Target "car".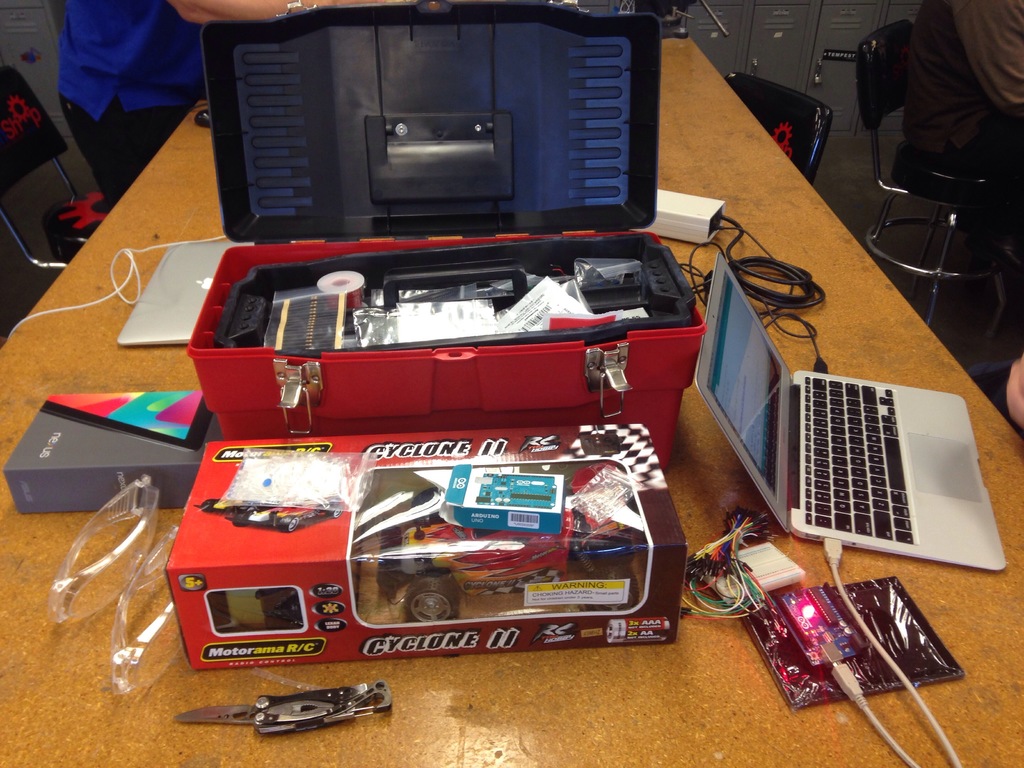
Target region: <region>225, 495, 344, 533</region>.
